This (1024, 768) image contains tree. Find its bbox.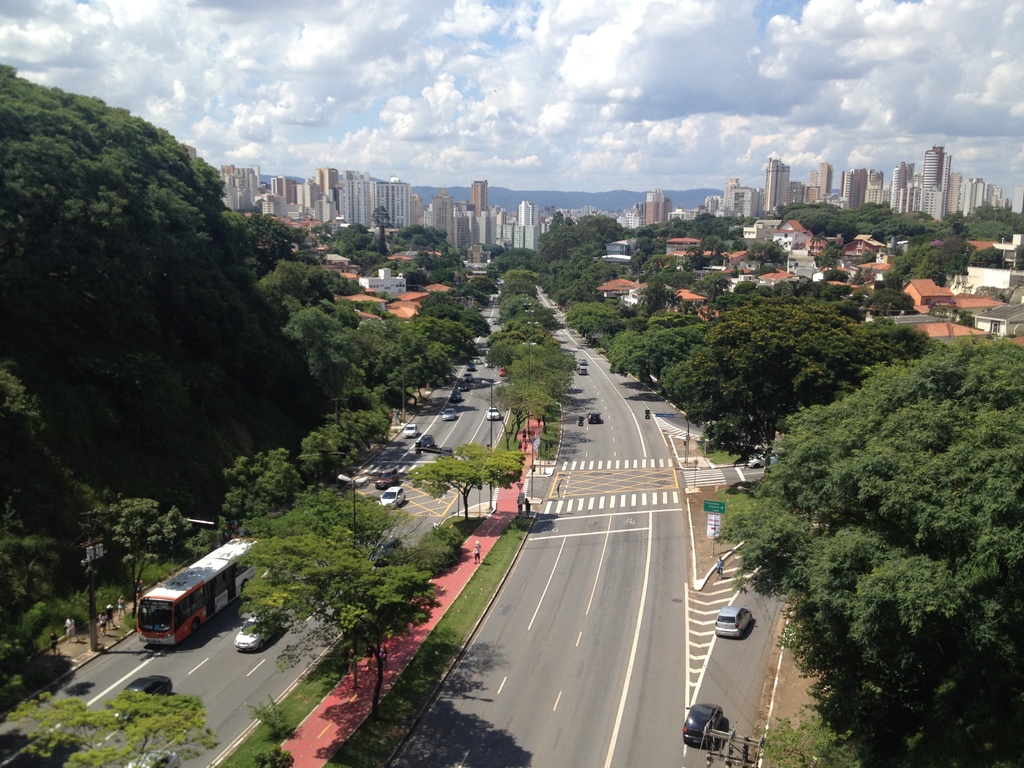
{"left": 329, "top": 218, "right": 367, "bottom": 248}.
